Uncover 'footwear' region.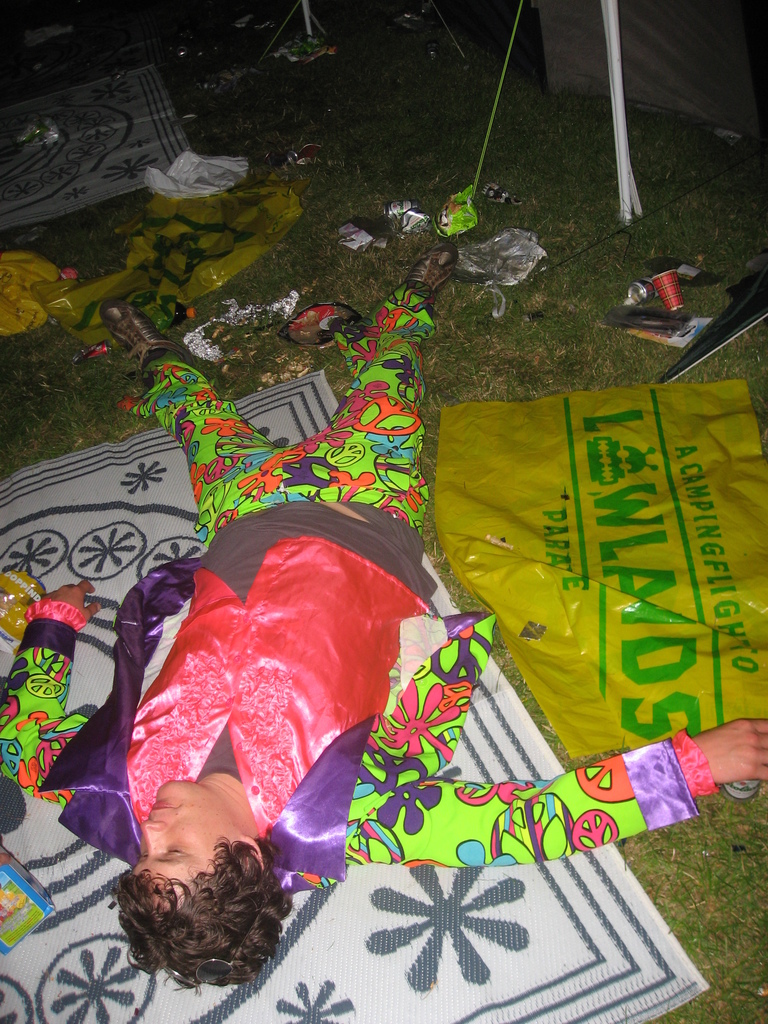
Uncovered: crop(95, 297, 163, 381).
